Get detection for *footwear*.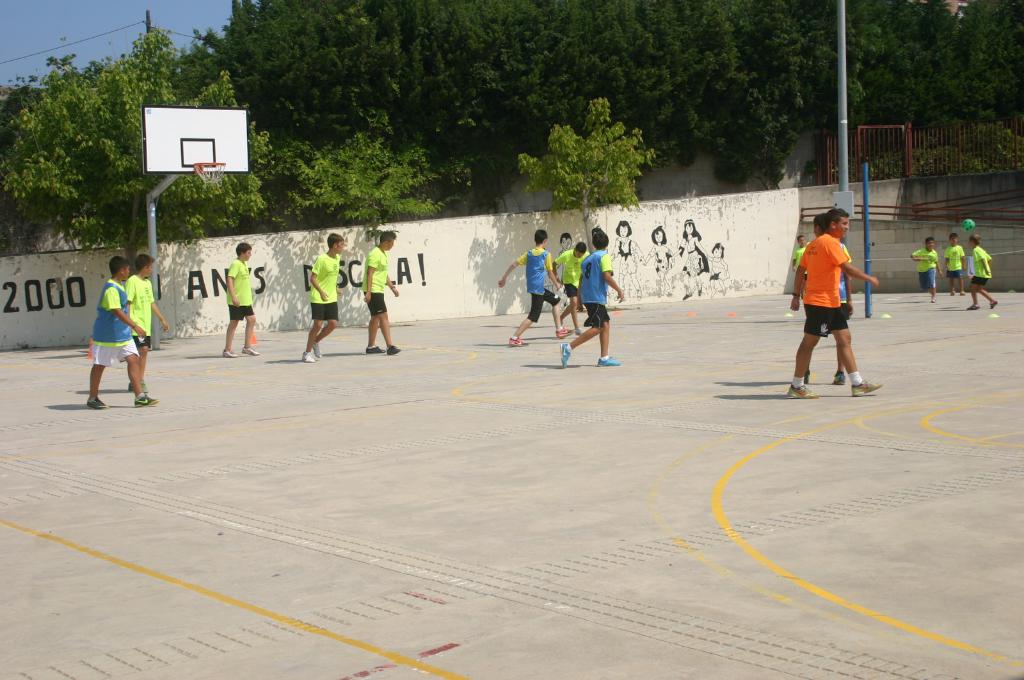
Detection: {"x1": 242, "y1": 346, "x2": 259, "y2": 354}.
